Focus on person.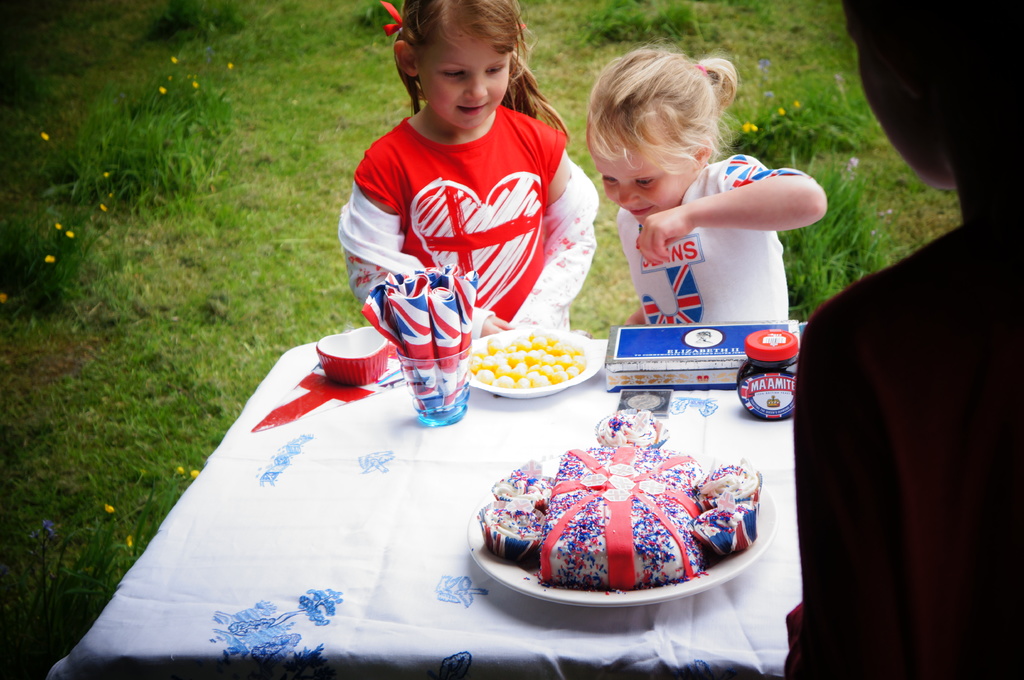
Focused at region(584, 52, 819, 406).
